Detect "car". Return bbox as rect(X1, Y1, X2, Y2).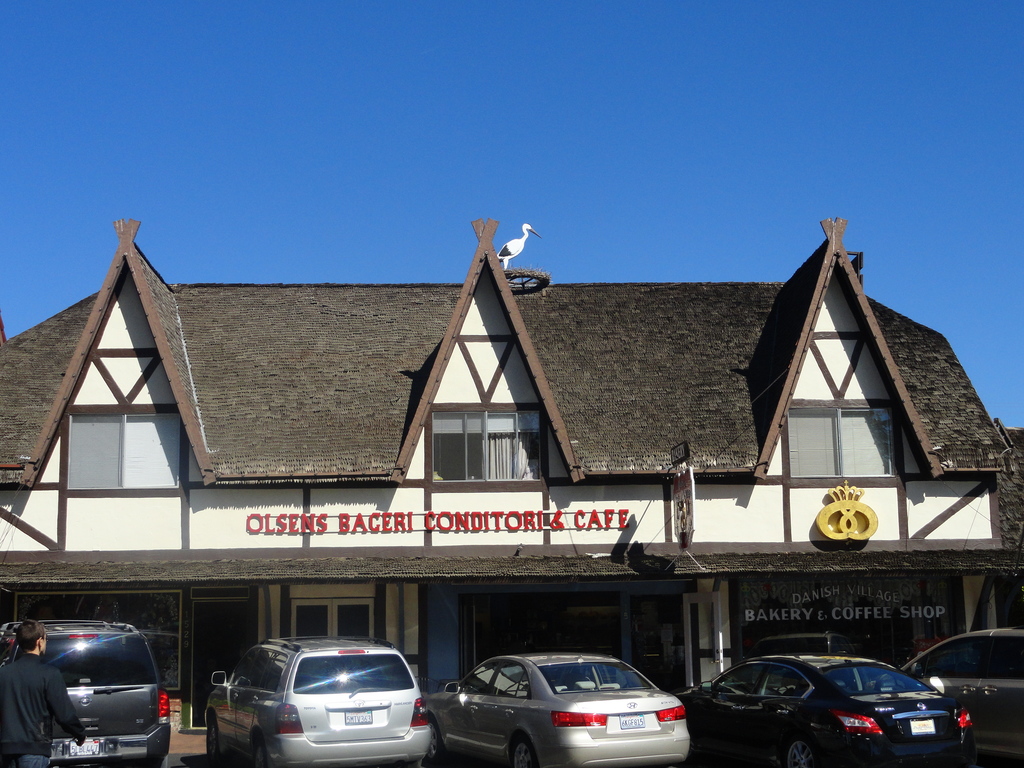
rect(895, 624, 1023, 767).
